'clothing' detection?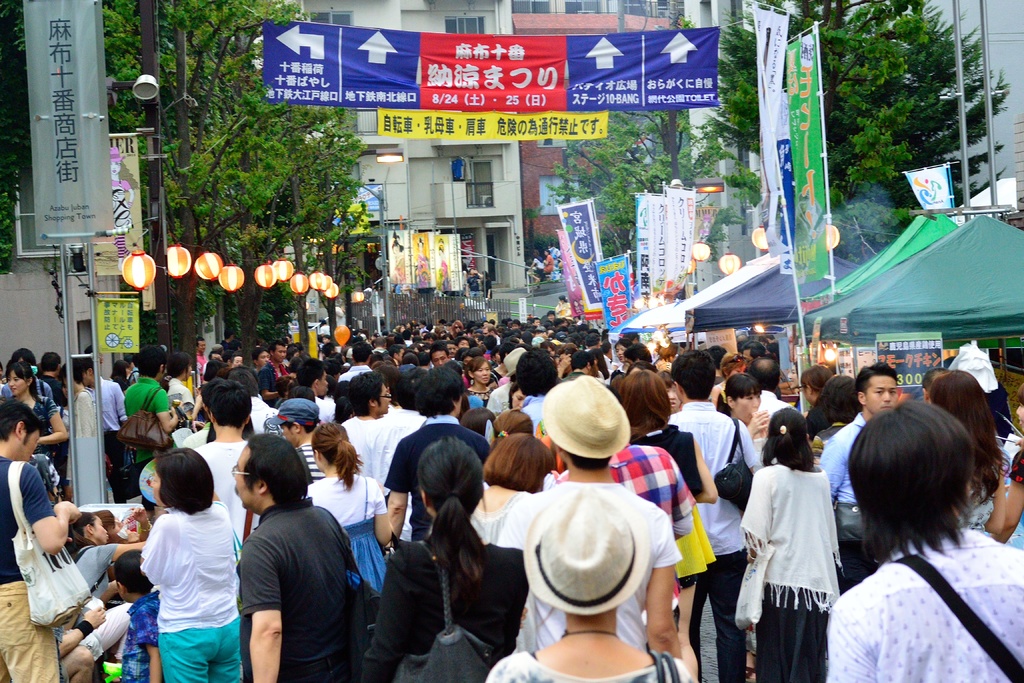
locate(121, 480, 233, 668)
